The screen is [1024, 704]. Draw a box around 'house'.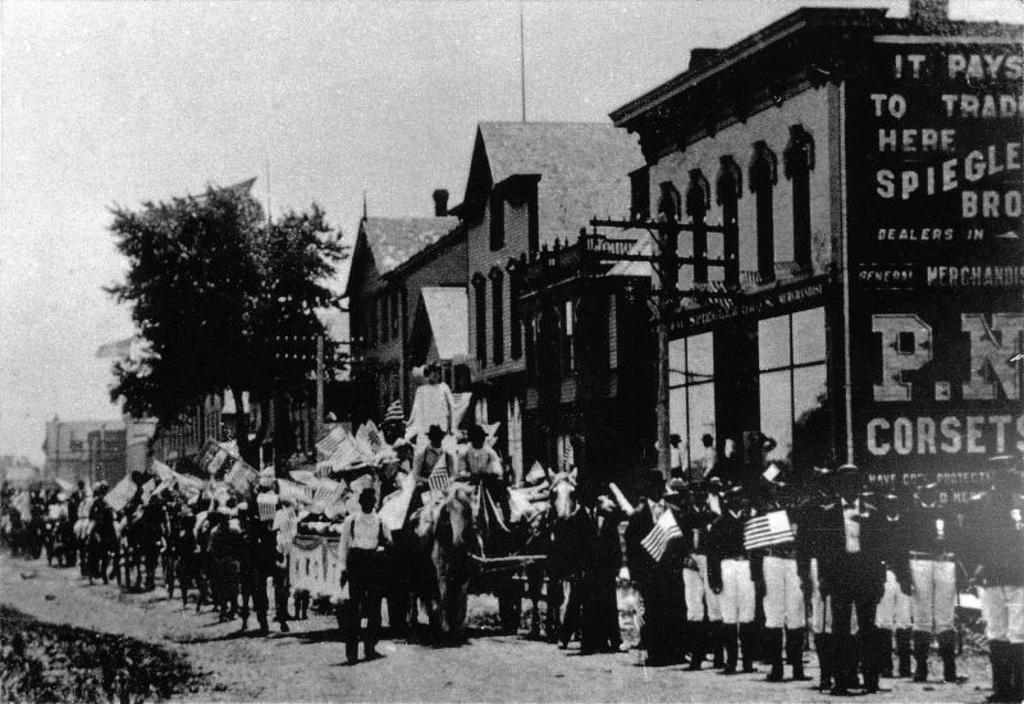
<box>611,4,1023,643</box>.
